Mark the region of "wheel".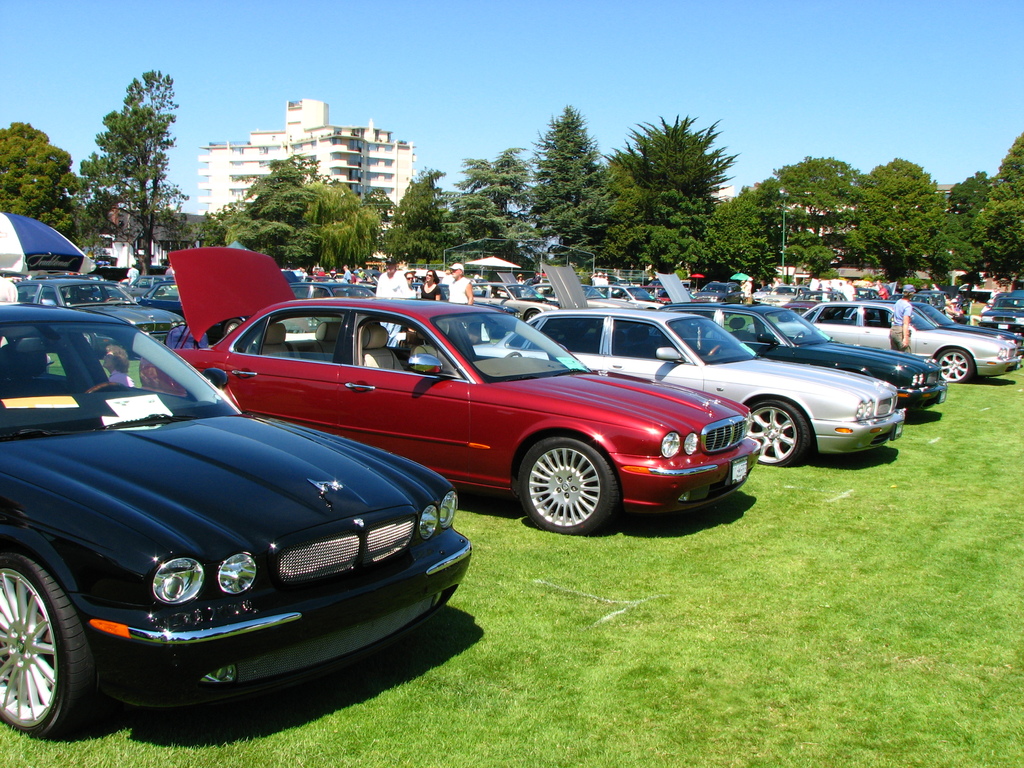
Region: 526/309/540/319.
